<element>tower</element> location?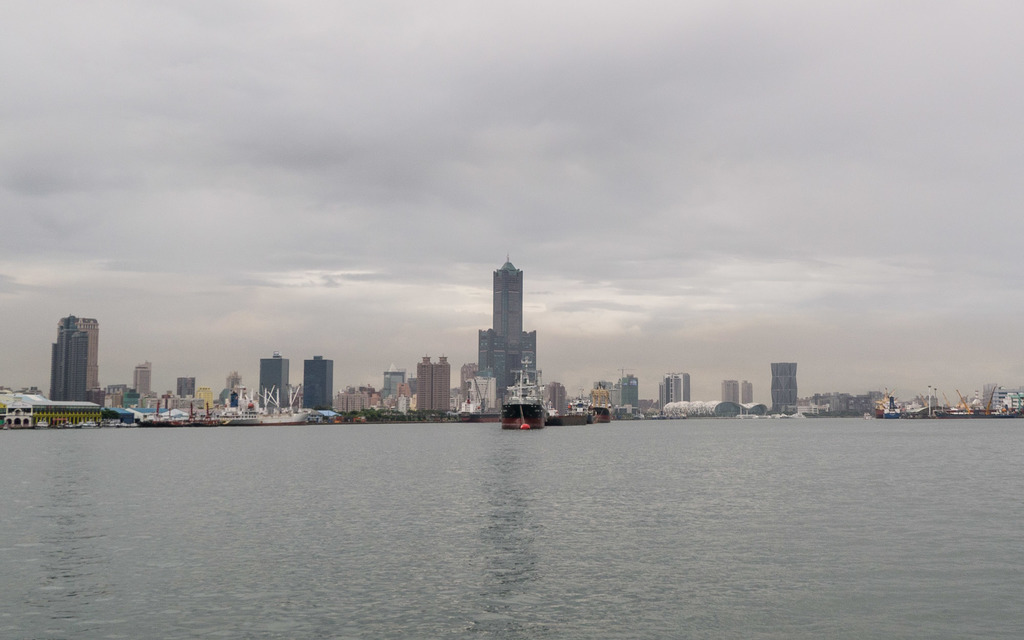
492, 252, 521, 388
